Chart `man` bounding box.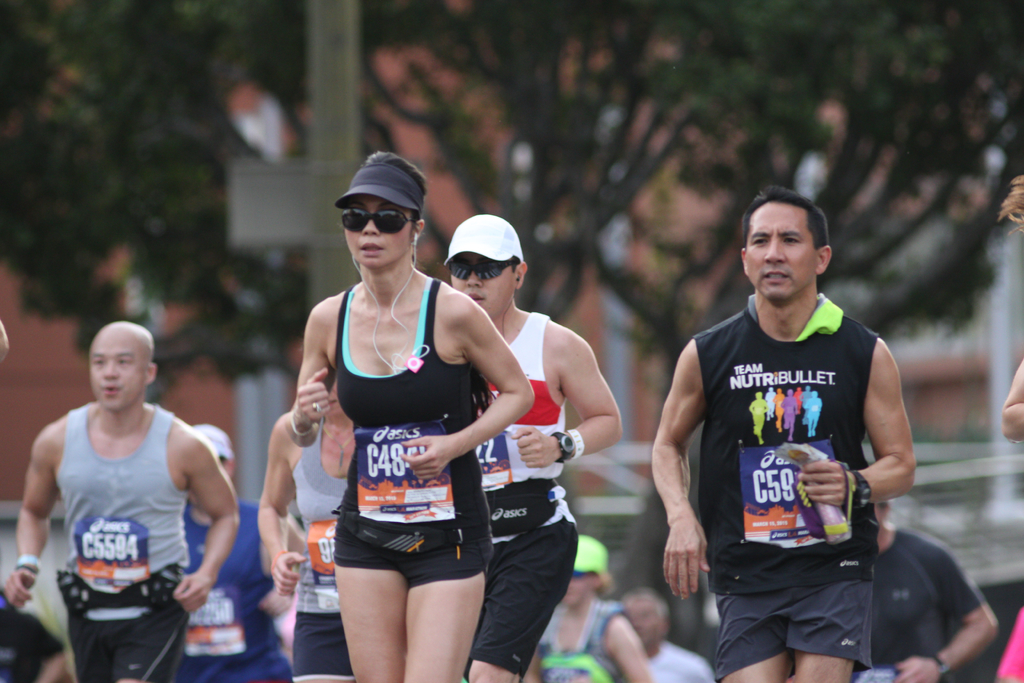
Charted: box(1, 320, 237, 682).
